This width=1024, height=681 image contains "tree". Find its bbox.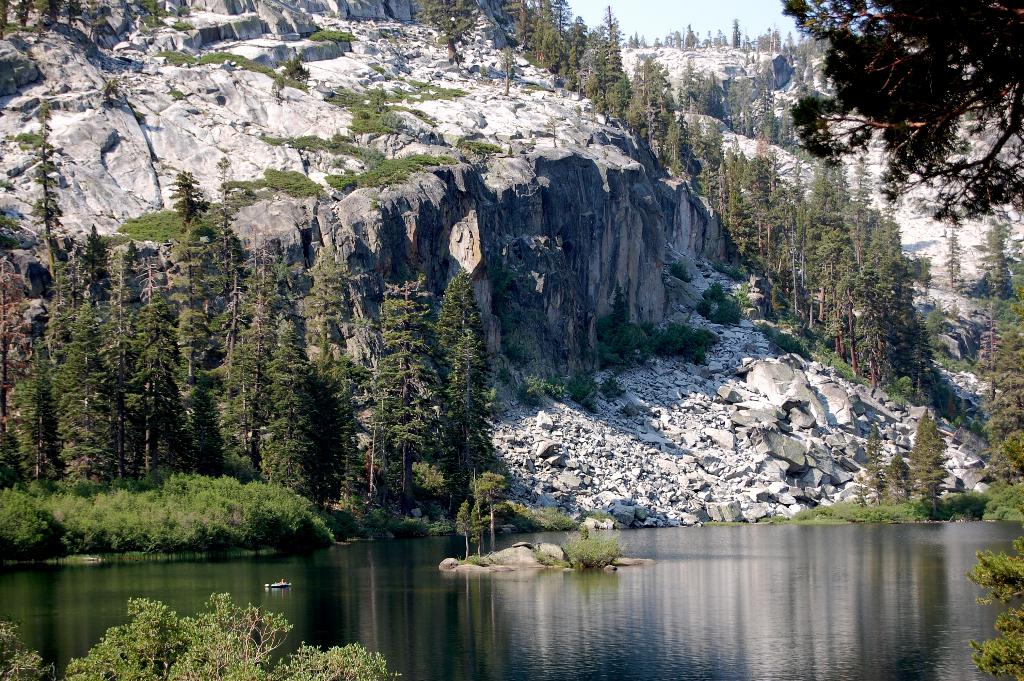
BBox(457, 496, 470, 541).
